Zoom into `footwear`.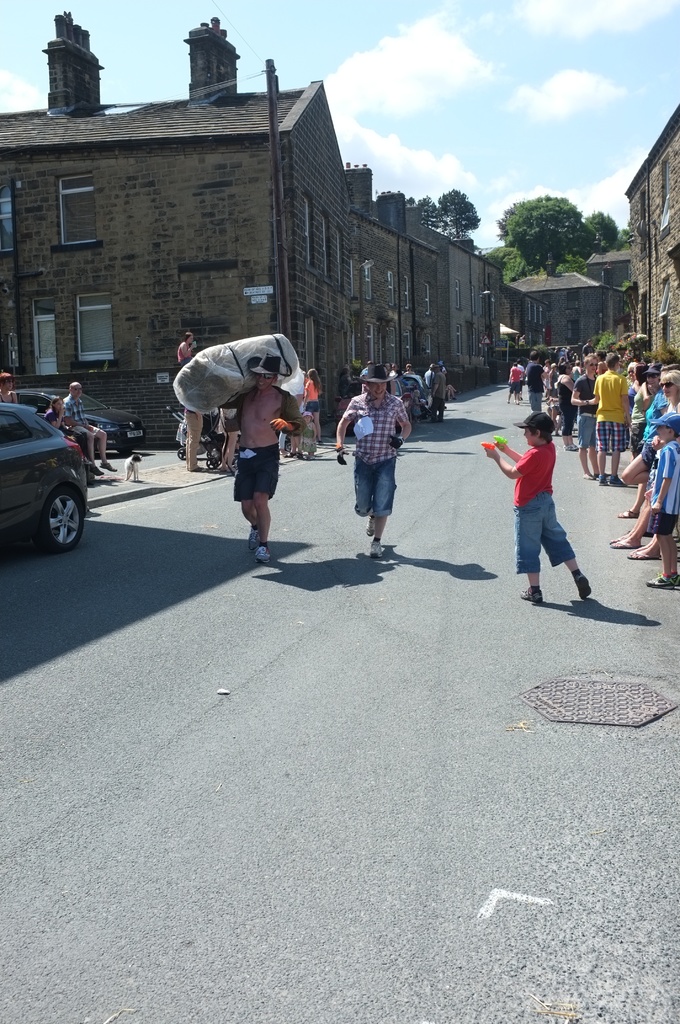
Zoom target: [left=616, top=509, right=635, bottom=516].
